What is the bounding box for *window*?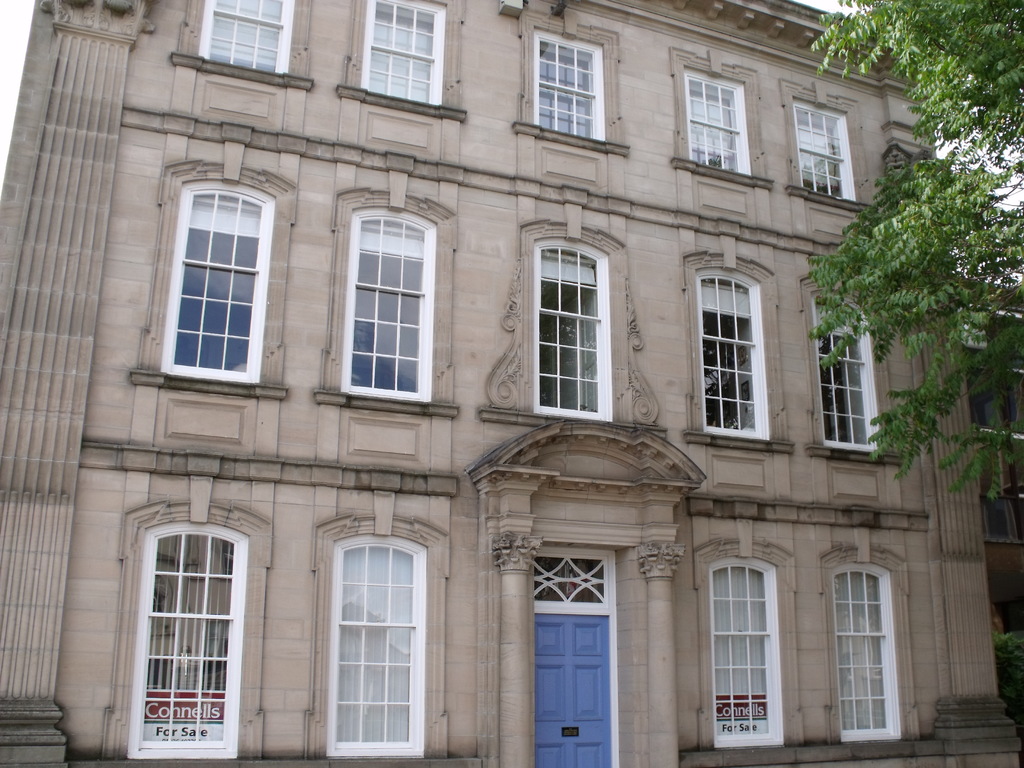
l=831, t=570, r=898, b=751.
